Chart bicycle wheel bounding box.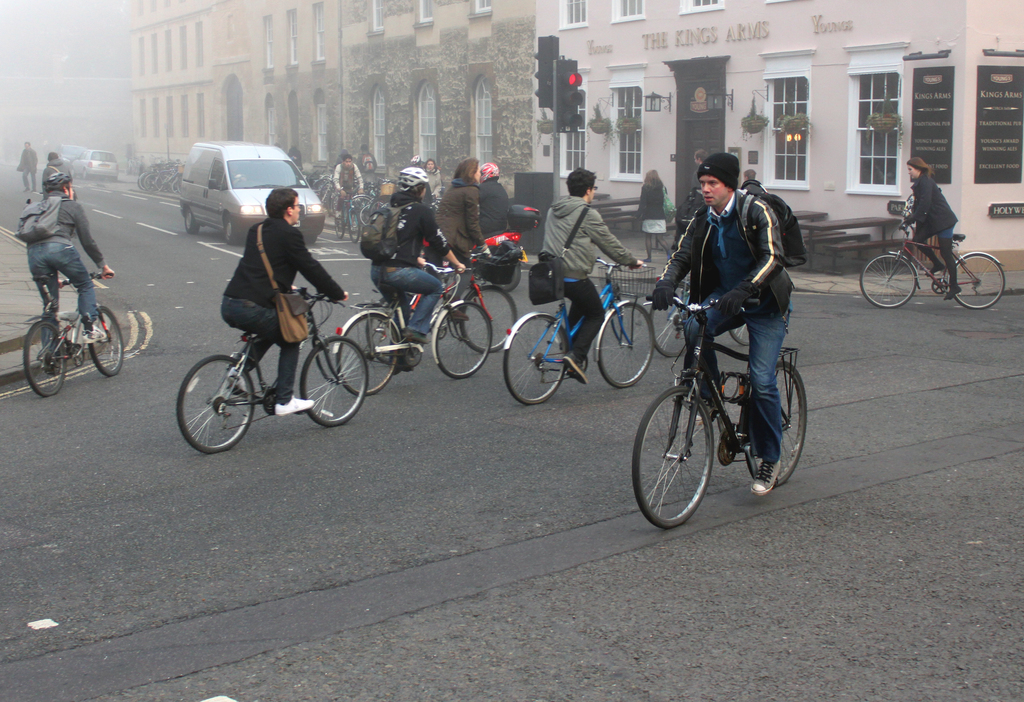
Charted: 729, 329, 750, 346.
